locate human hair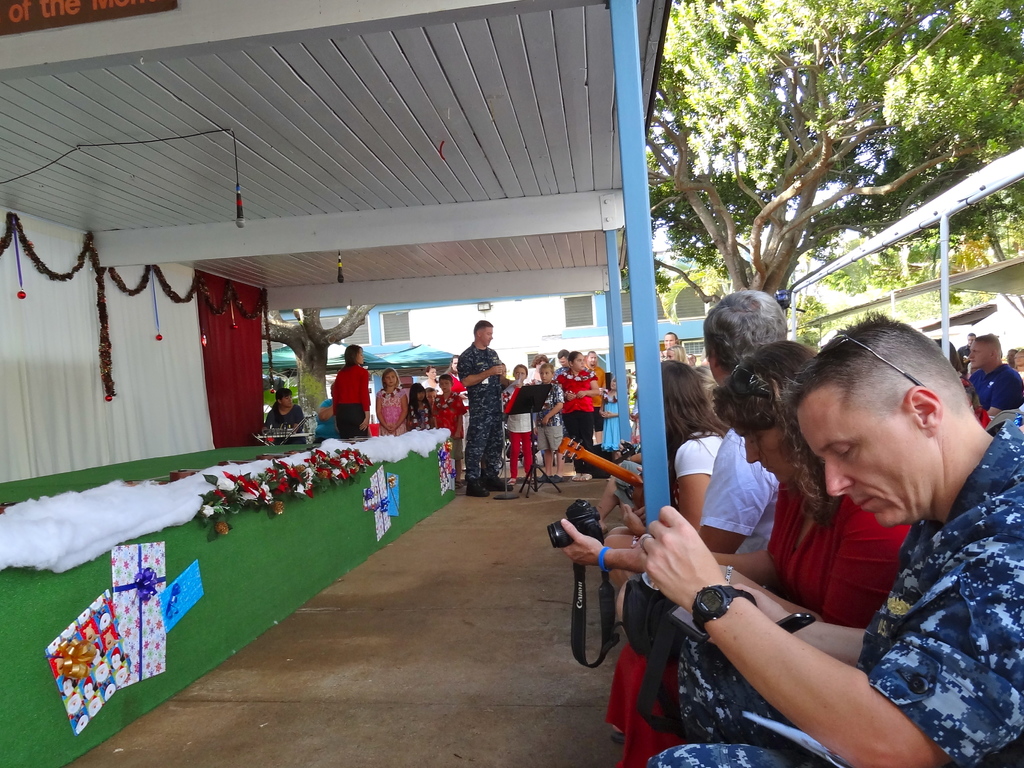
[778, 309, 971, 423]
